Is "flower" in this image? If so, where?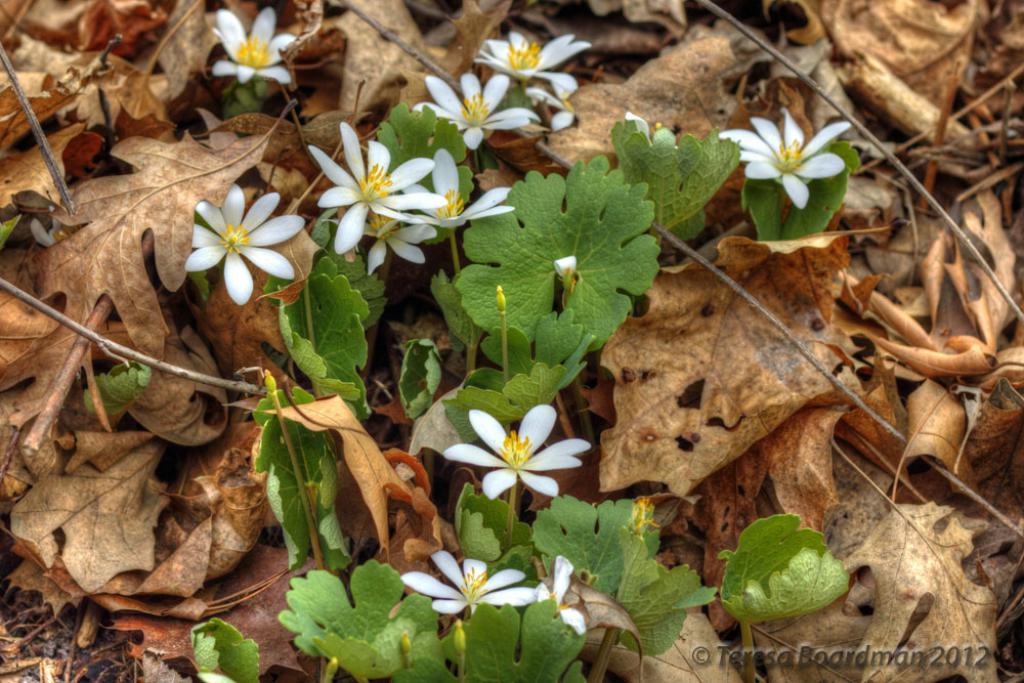
Yes, at {"x1": 451, "y1": 405, "x2": 586, "y2": 510}.
